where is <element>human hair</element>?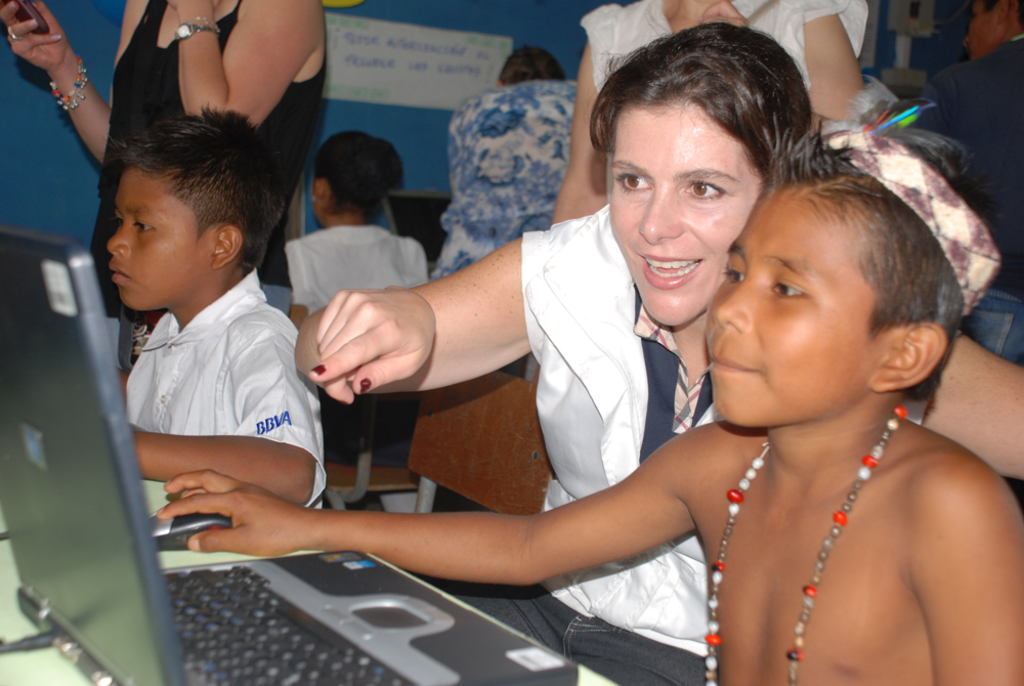
587 19 815 189.
